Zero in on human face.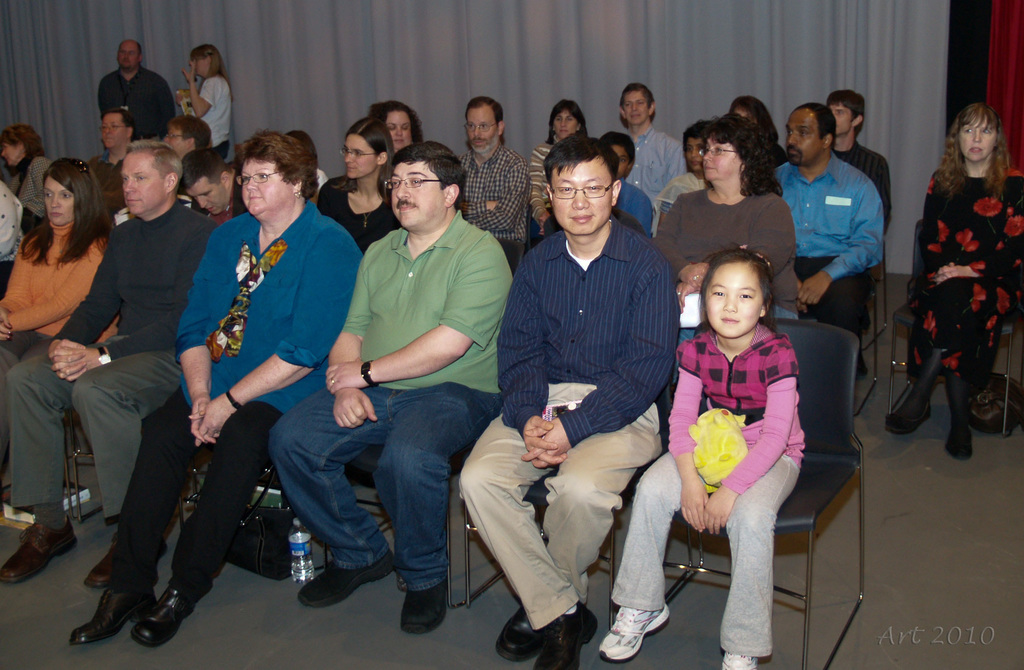
Zeroed in: (391,161,444,221).
